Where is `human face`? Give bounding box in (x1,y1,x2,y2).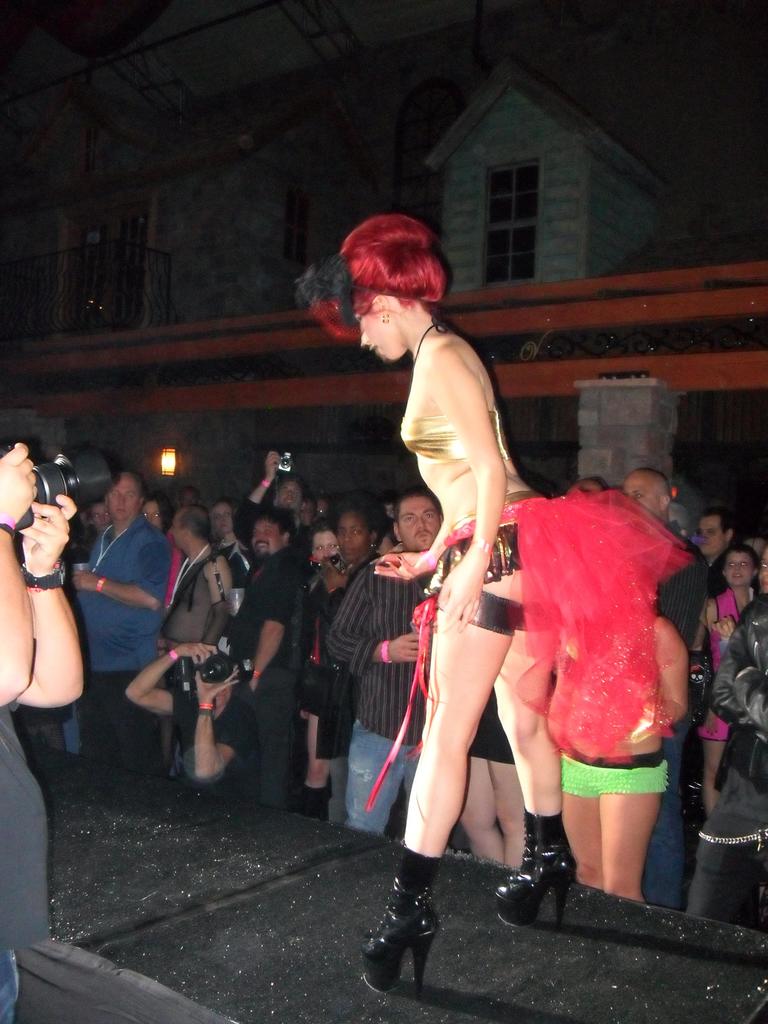
(698,514,727,548).
